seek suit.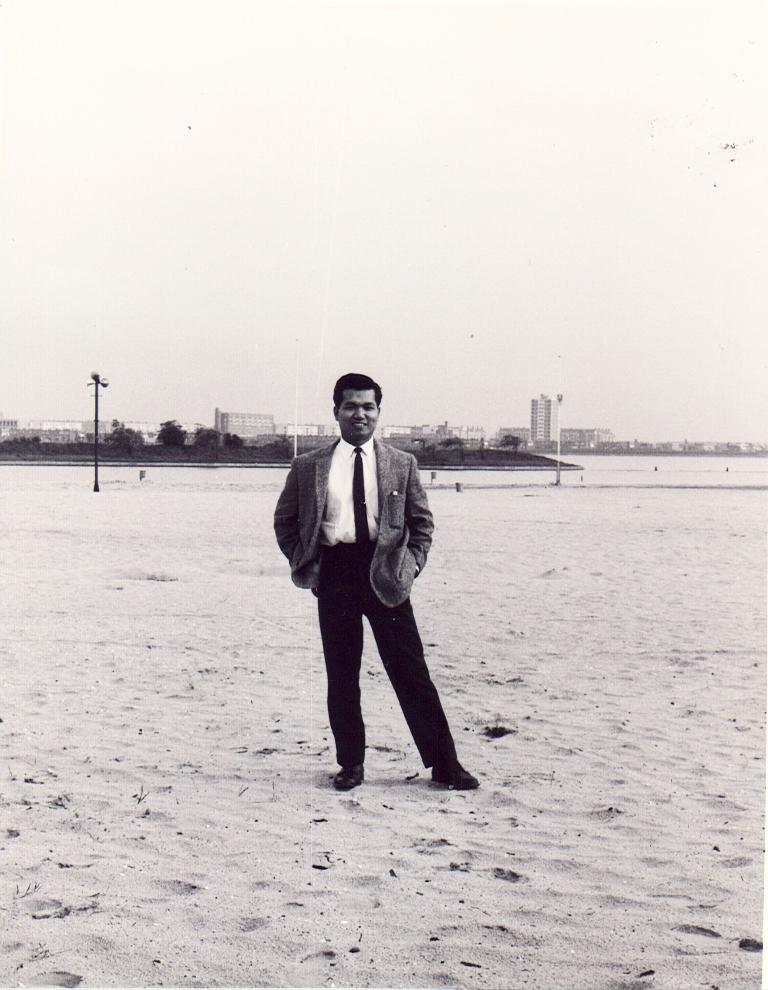
select_region(296, 420, 454, 786).
